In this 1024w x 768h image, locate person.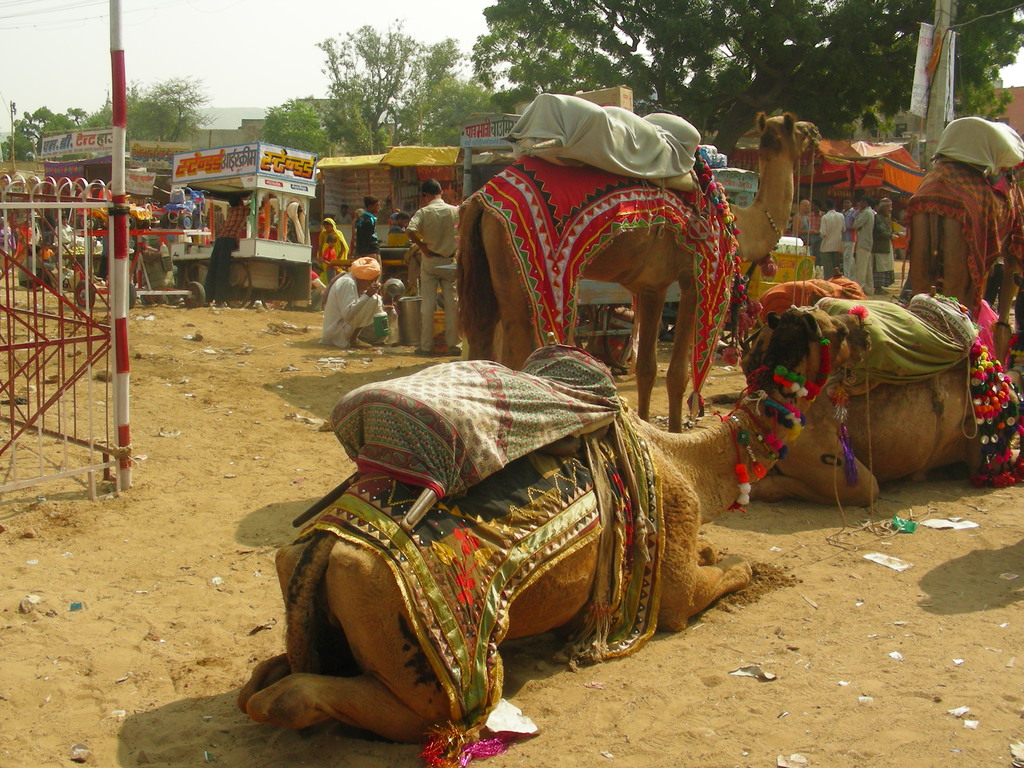
Bounding box: box=[324, 234, 337, 287].
